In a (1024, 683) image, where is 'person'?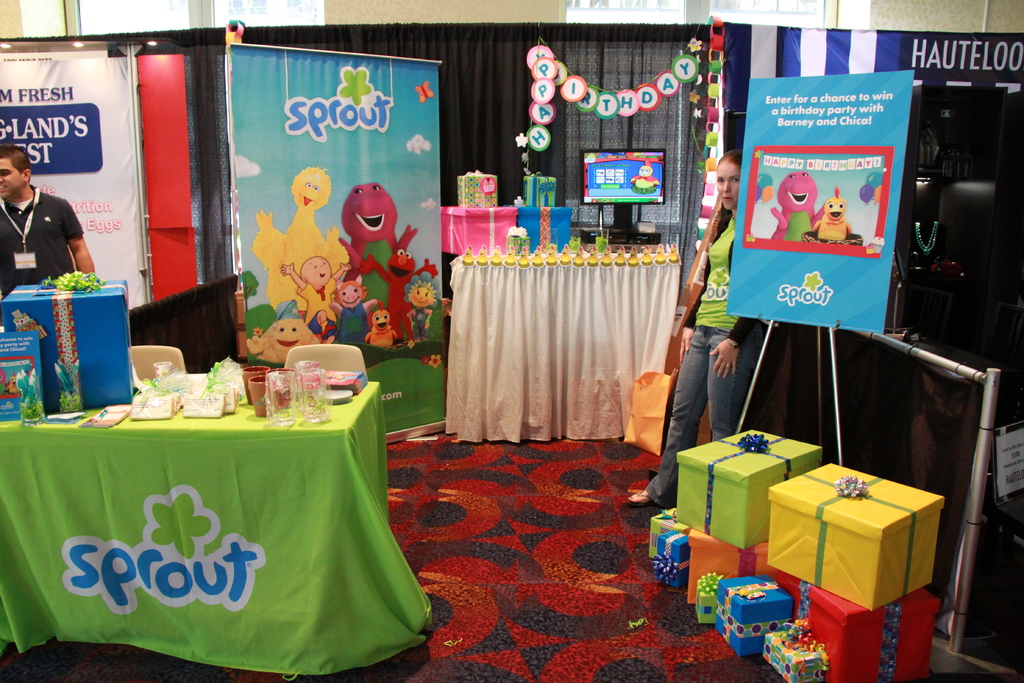
(left=0, top=142, right=98, bottom=329).
